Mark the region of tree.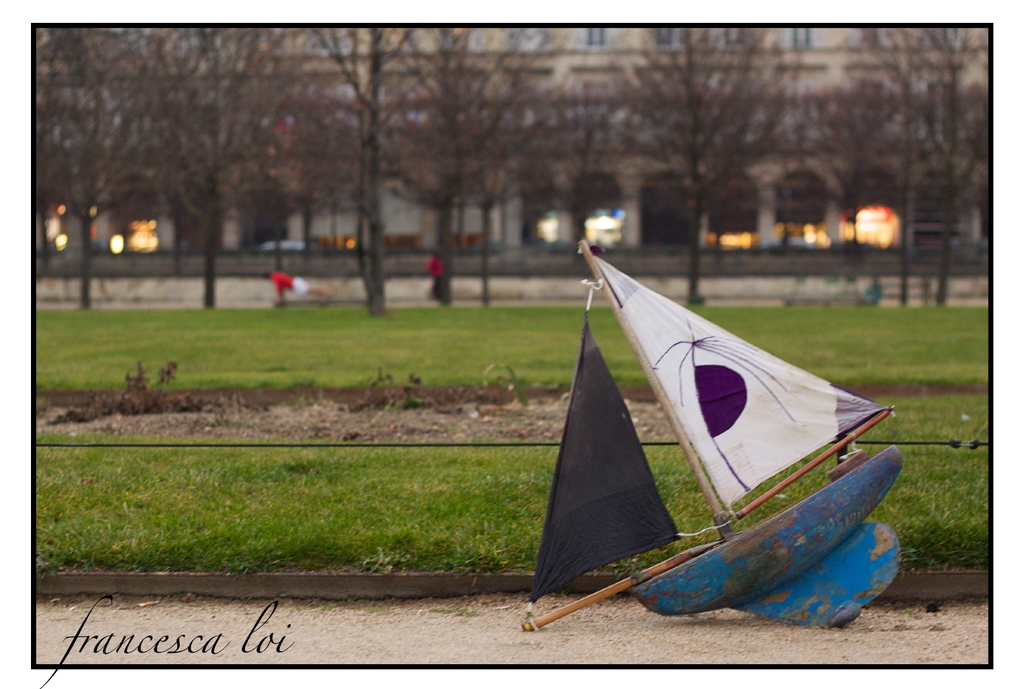
Region: 278:49:414:264.
